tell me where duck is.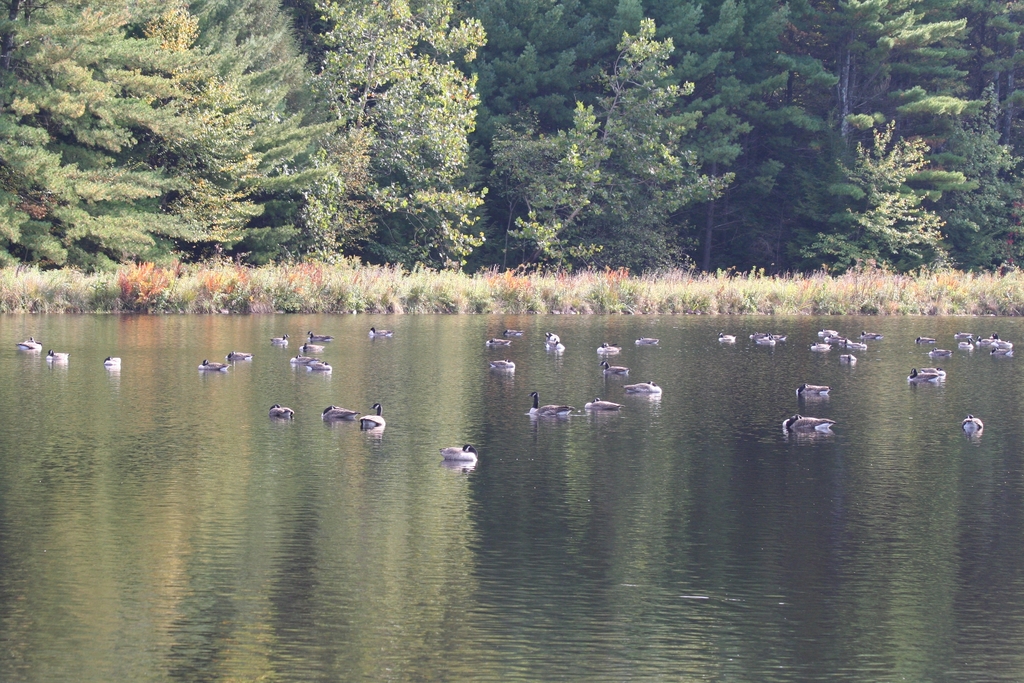
duck is at Rect(101, 349, 132, 375).
